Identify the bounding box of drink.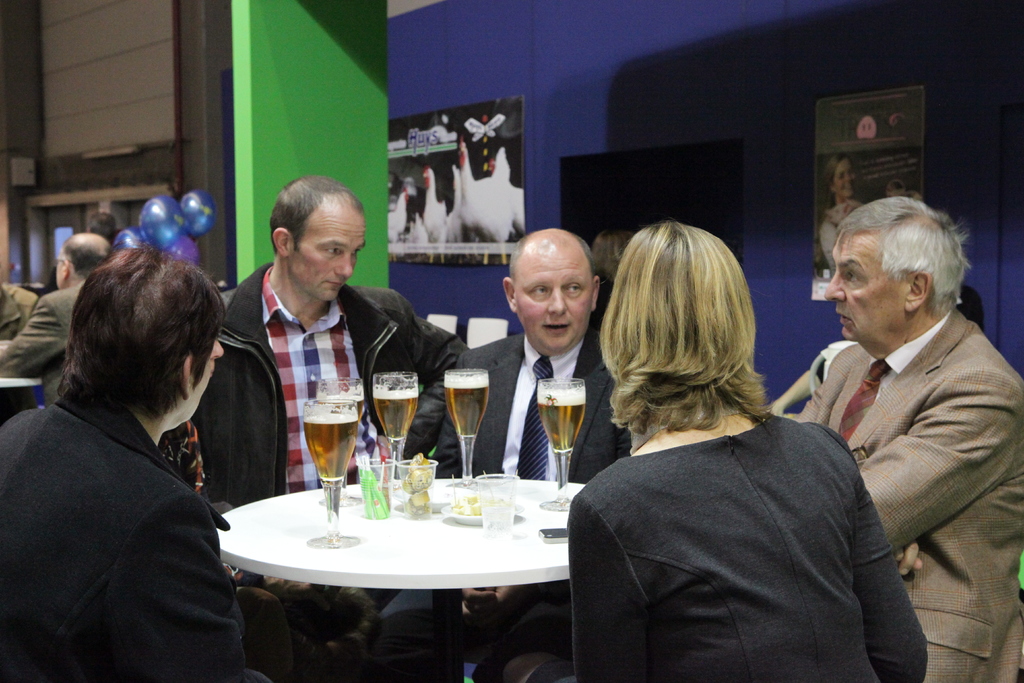
284/390/362/479.
